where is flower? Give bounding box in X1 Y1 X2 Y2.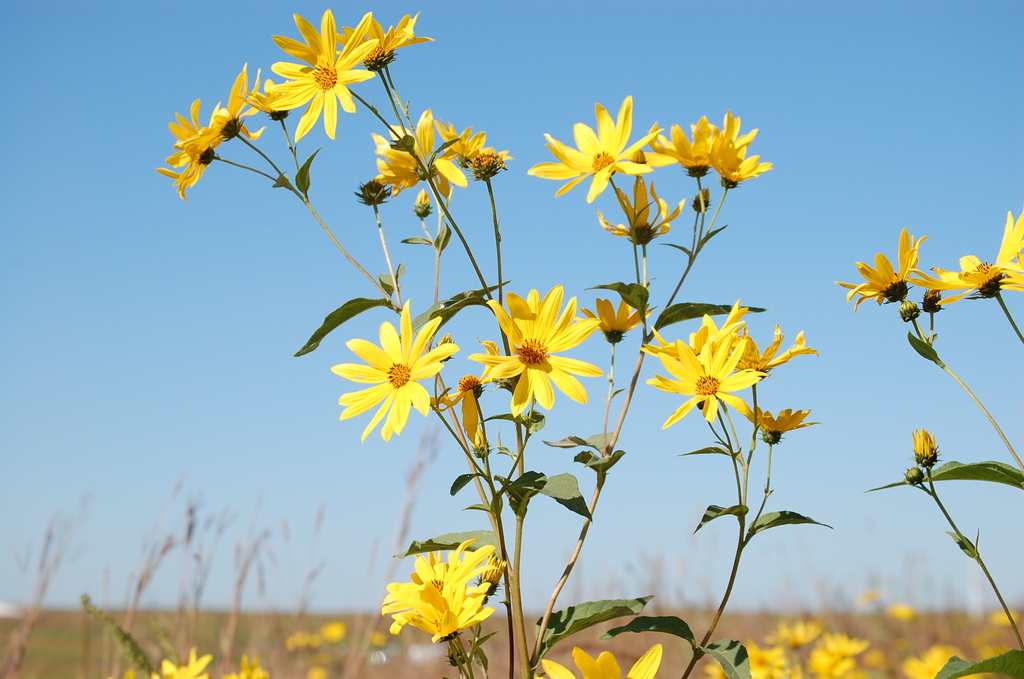
899 209 1023 307.
